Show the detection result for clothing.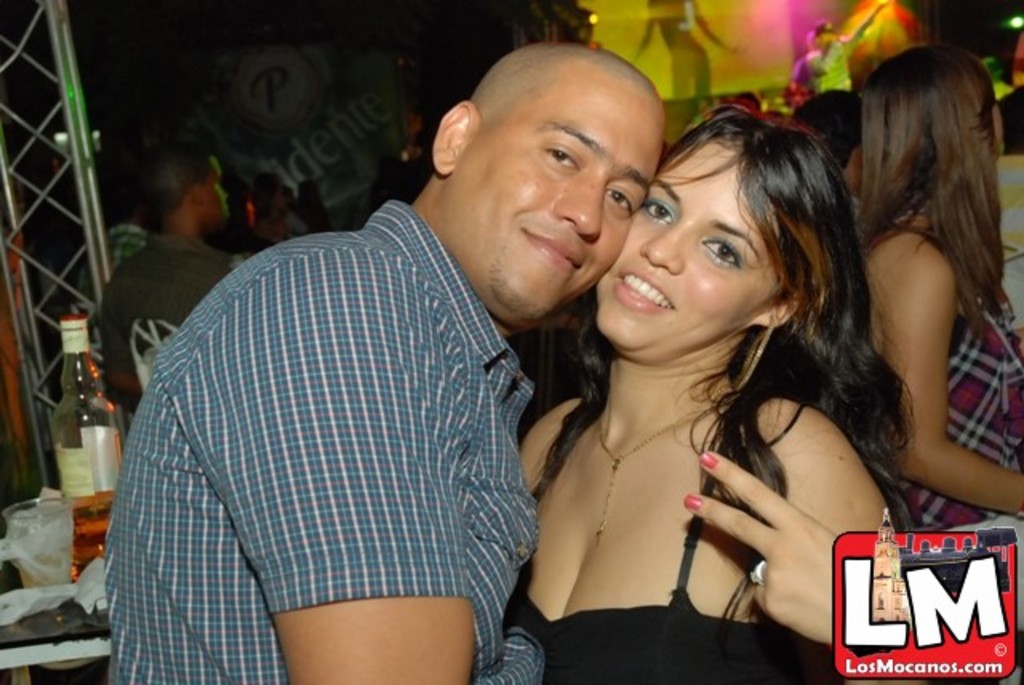
842,184,870,251.
